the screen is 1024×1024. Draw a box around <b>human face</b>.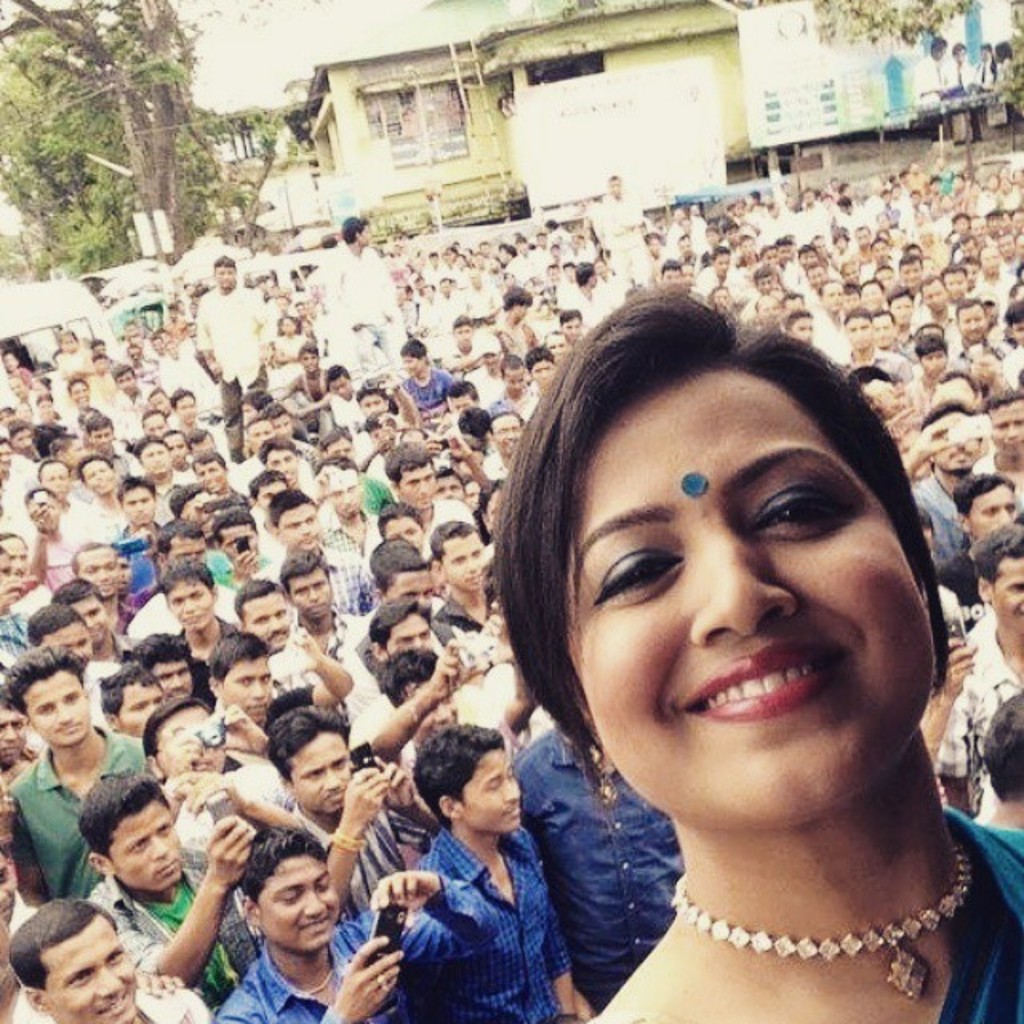
<region>794, 317, 813, 341</region>.
